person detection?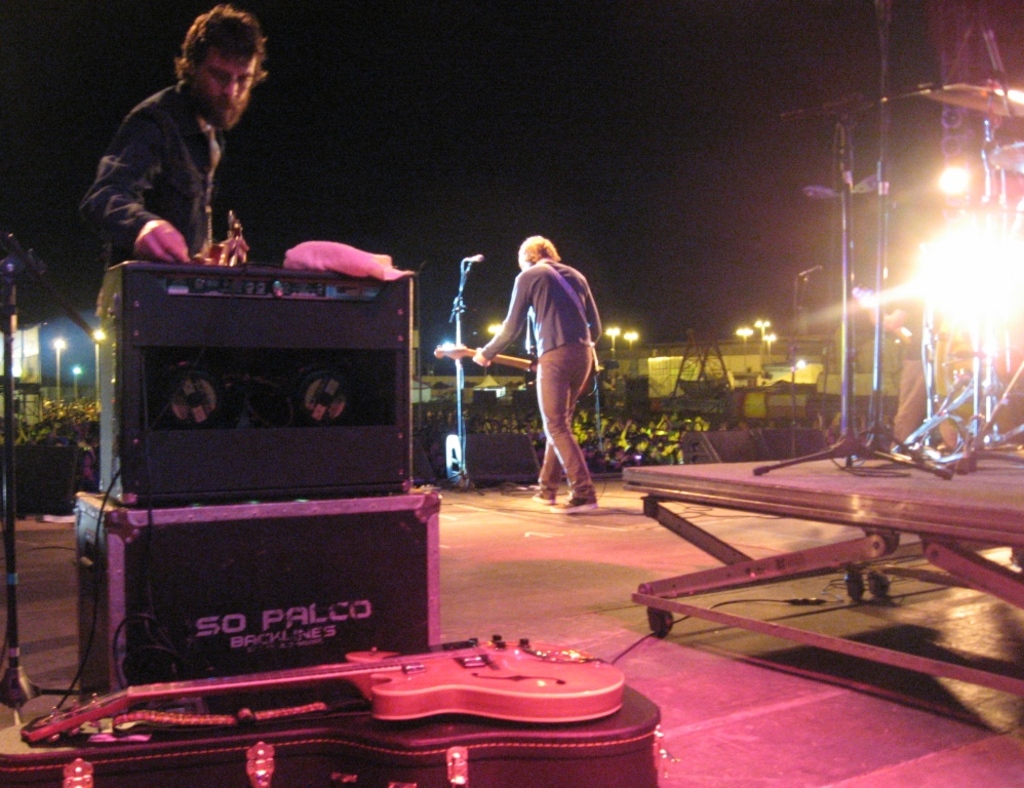
box(475, 214, 603, 509)
